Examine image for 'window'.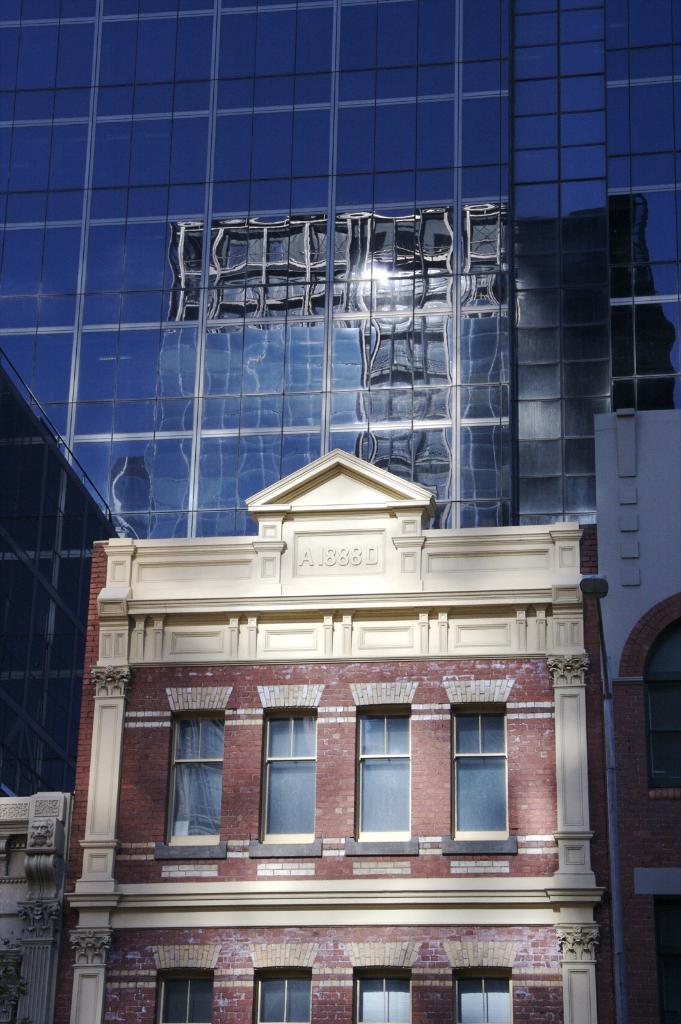
Examination result: locate(158, 970, 209, 1023).
